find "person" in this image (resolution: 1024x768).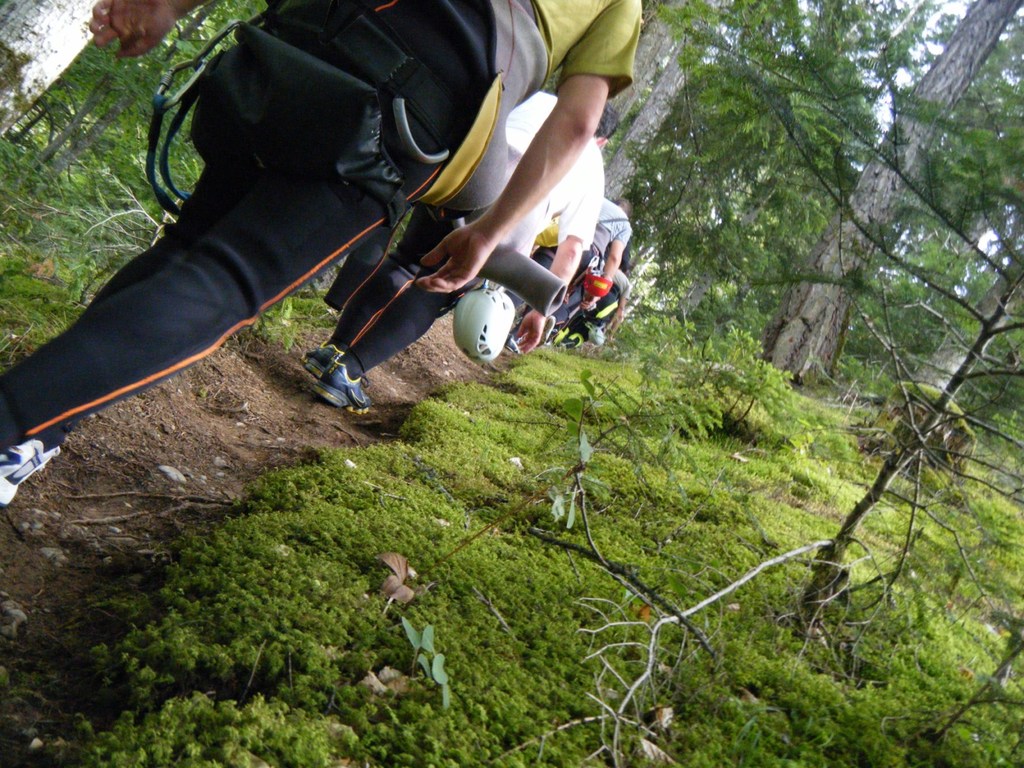
299:91:620:417.
